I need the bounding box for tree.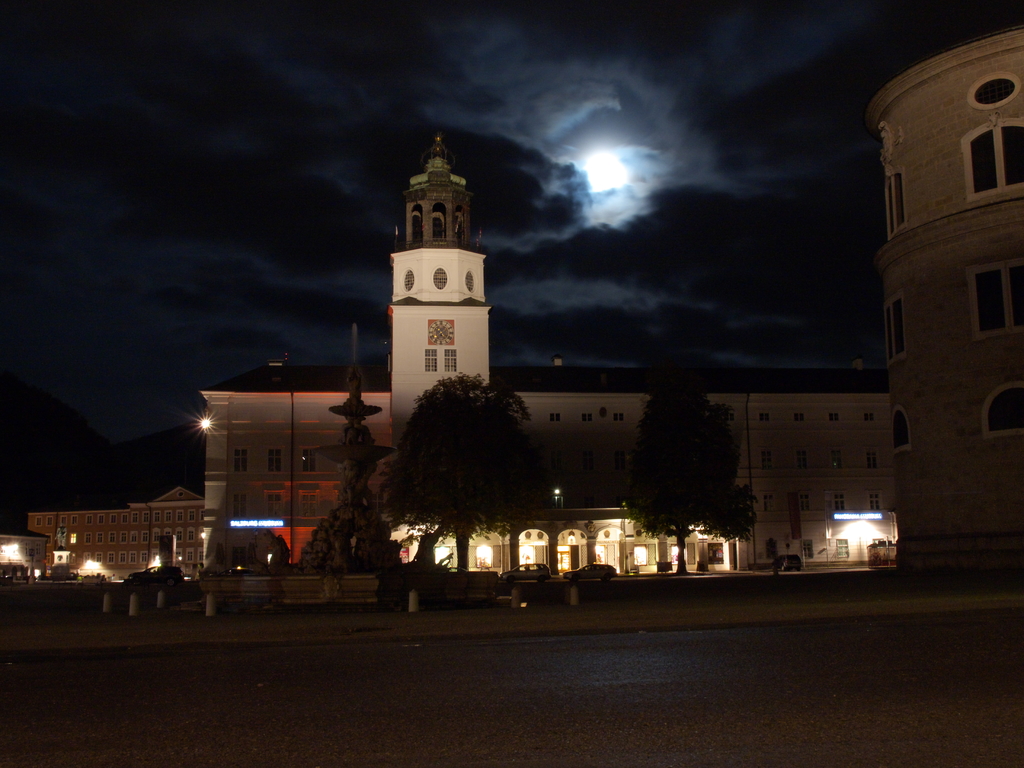
Here it is: bbox=[620, 358, 756, 579].
